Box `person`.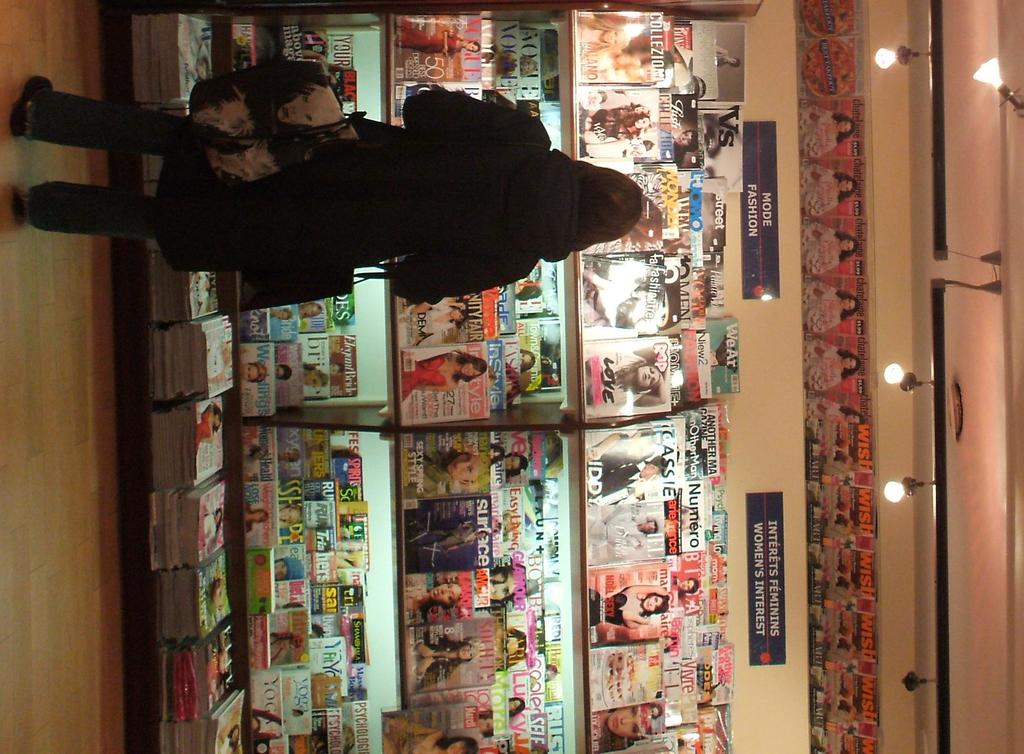
(276, 449, 296, 461).
